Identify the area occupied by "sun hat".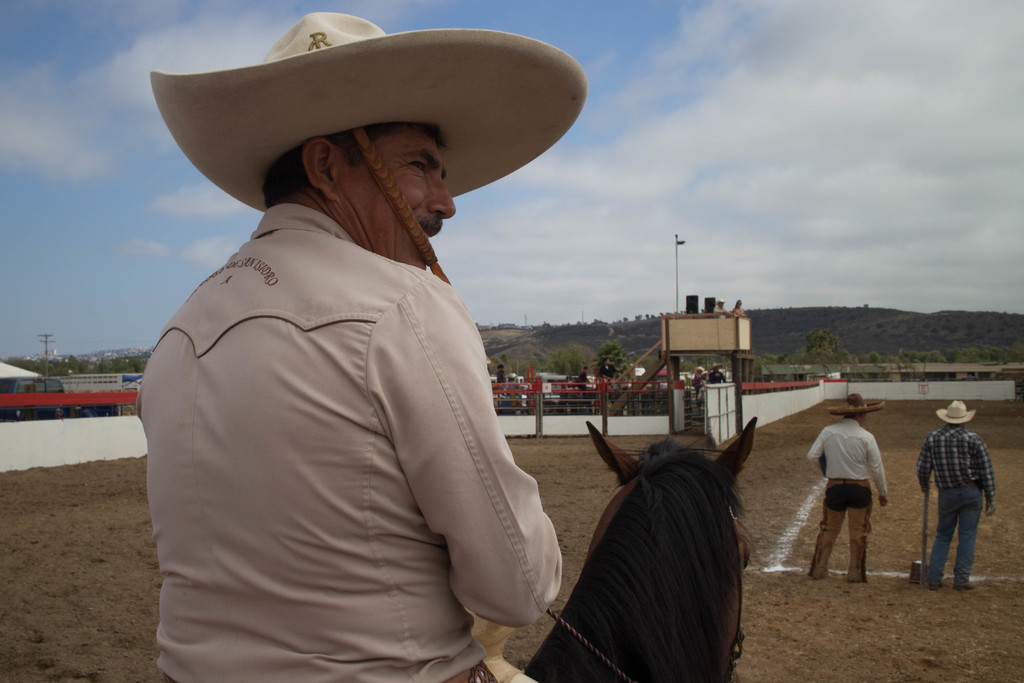
Area: <region>146, 7, 588, 208</region>.
